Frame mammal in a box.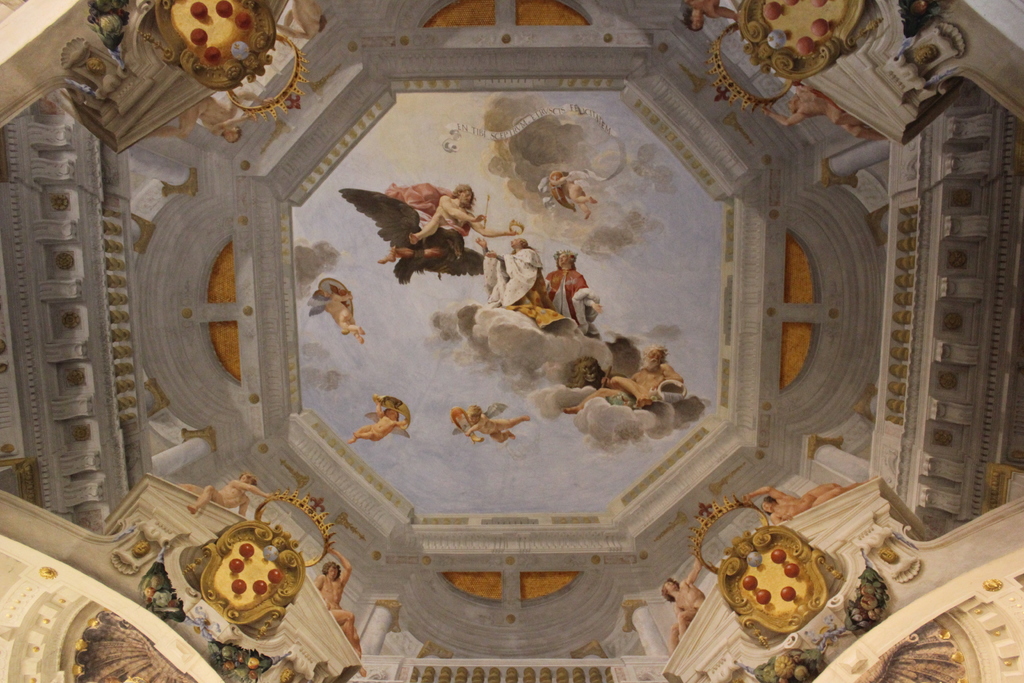
<bbox>349, 397, 410, 442</bbox>.
